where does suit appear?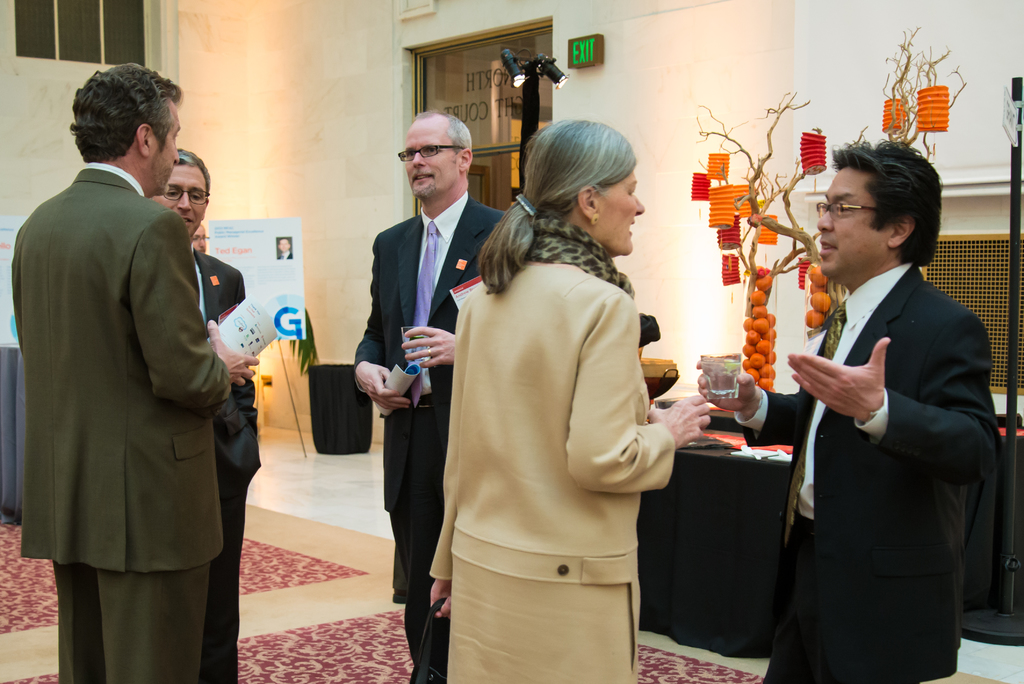
Appears at bbox(354, 190, 504, 683).
